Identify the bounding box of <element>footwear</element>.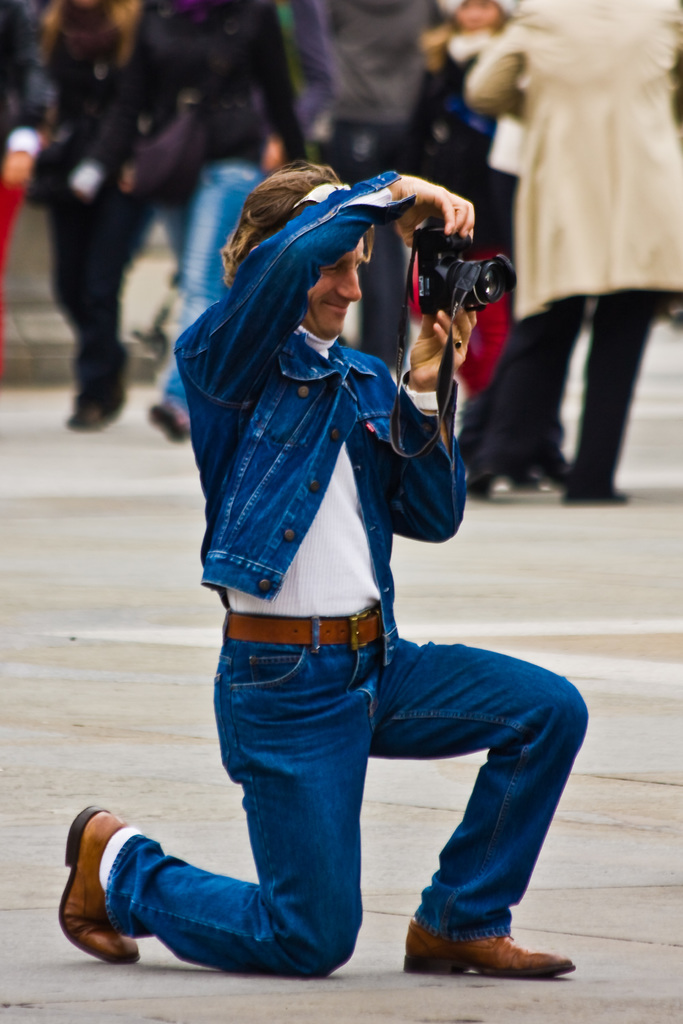
crop(391, 905, 573, 982).
